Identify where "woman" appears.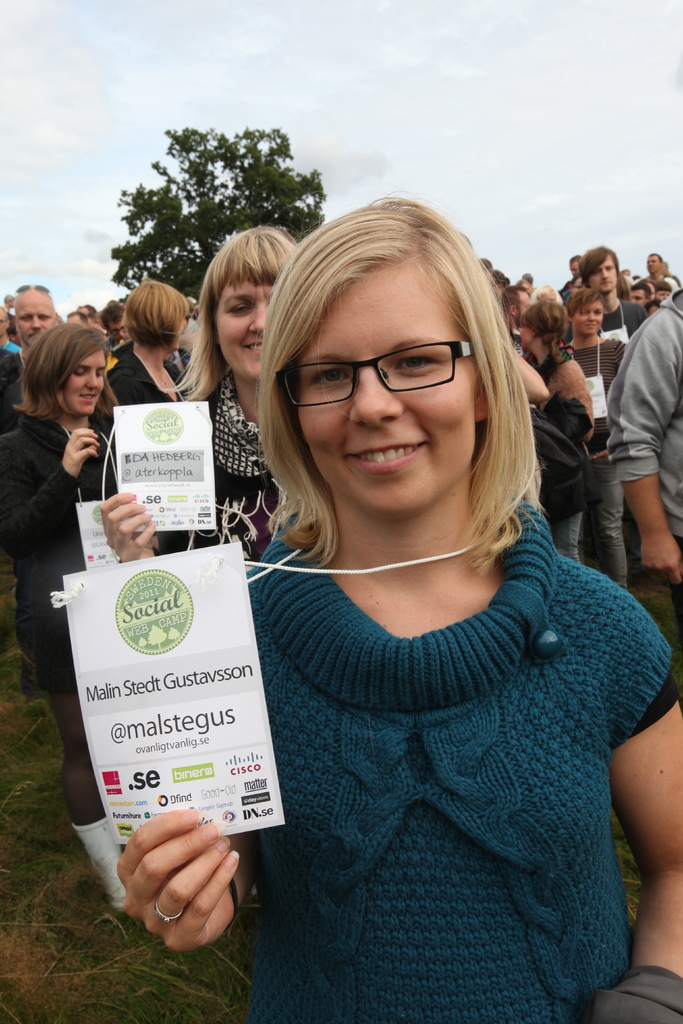
Appears at 110/277/194/401.
